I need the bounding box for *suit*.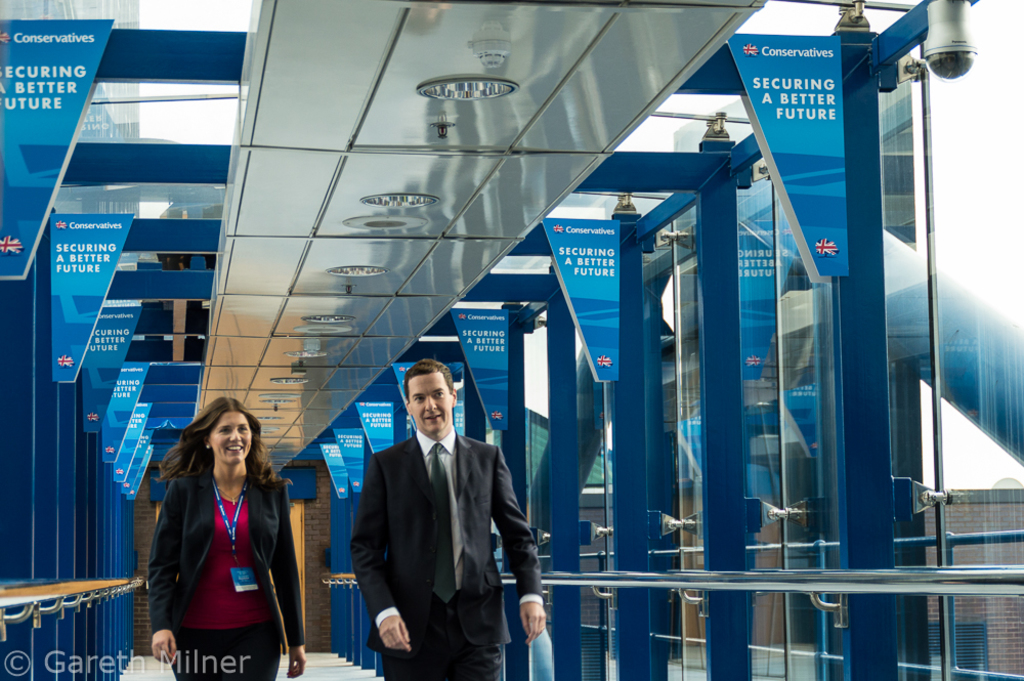
Here it is: 338 381 543 670.
